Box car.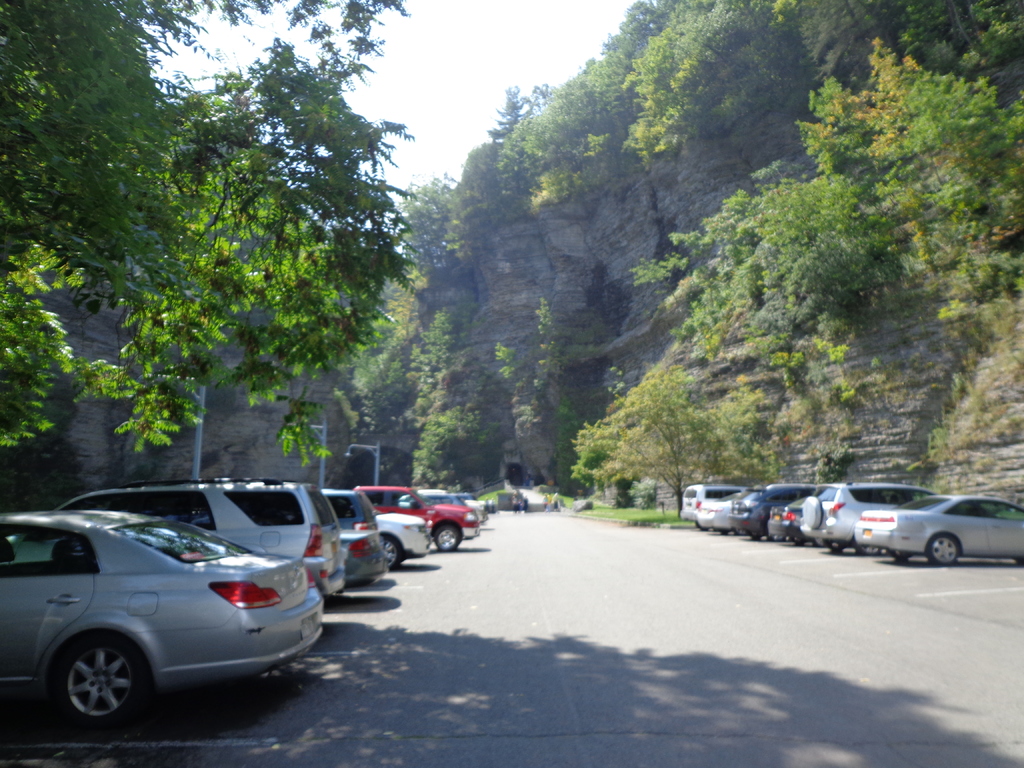
Rect(51, 475, 345, 598).
